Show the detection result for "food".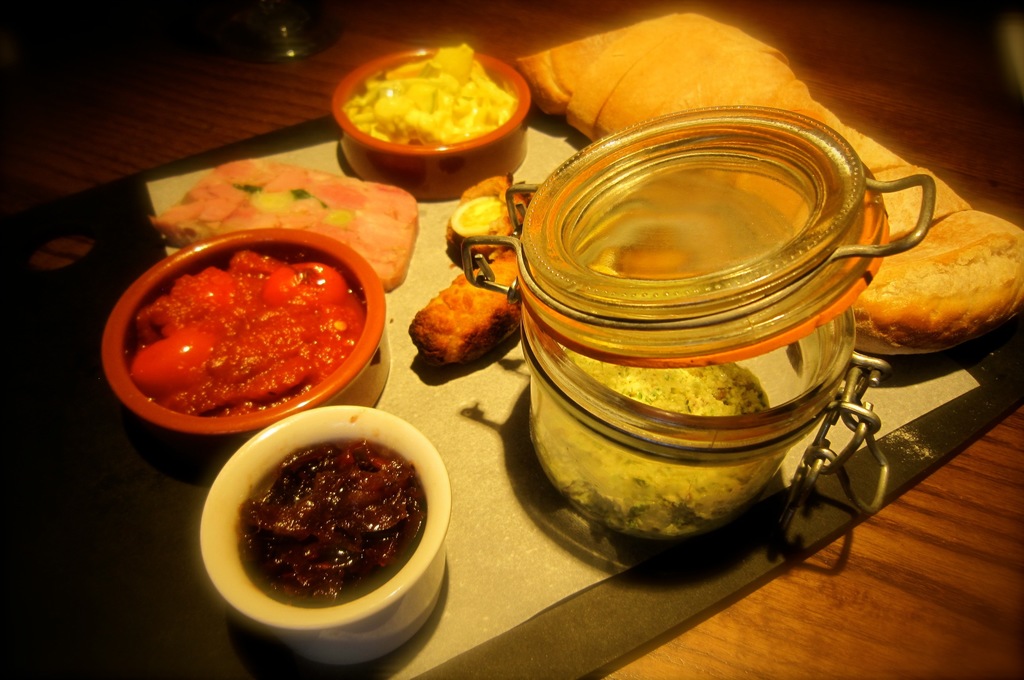
BBox(141, 220, 388, 428).
